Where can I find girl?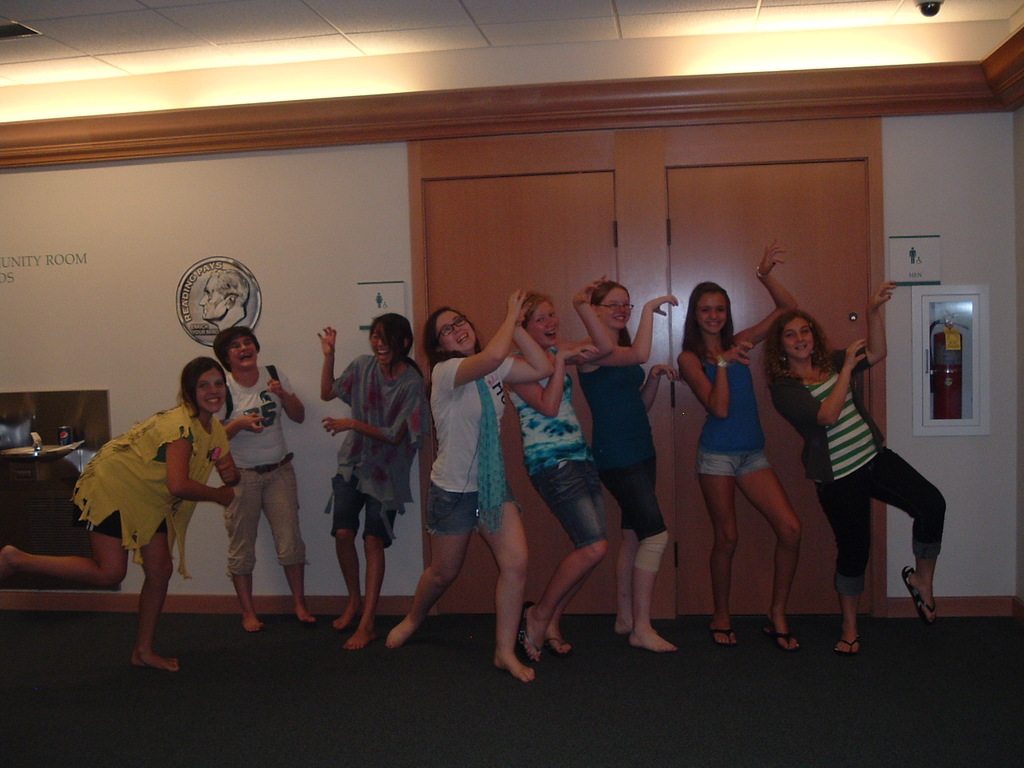
You can find it at {"left": 385, "top": 286, "right": 524, "bottom": 682}.
